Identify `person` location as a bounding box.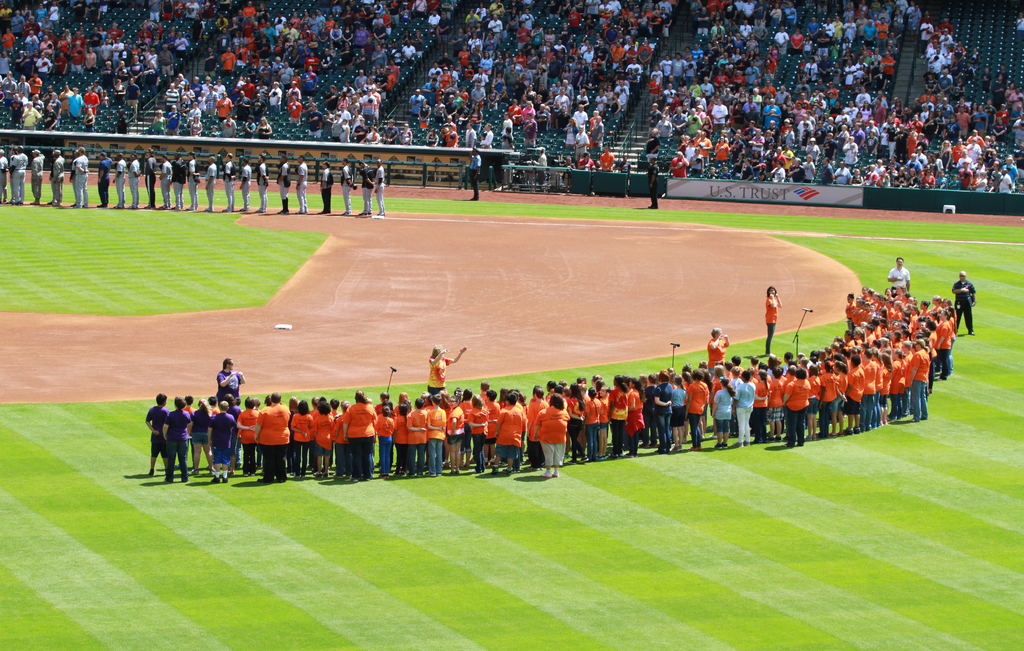
(left=29, top=146, right=44, bottom=205).
